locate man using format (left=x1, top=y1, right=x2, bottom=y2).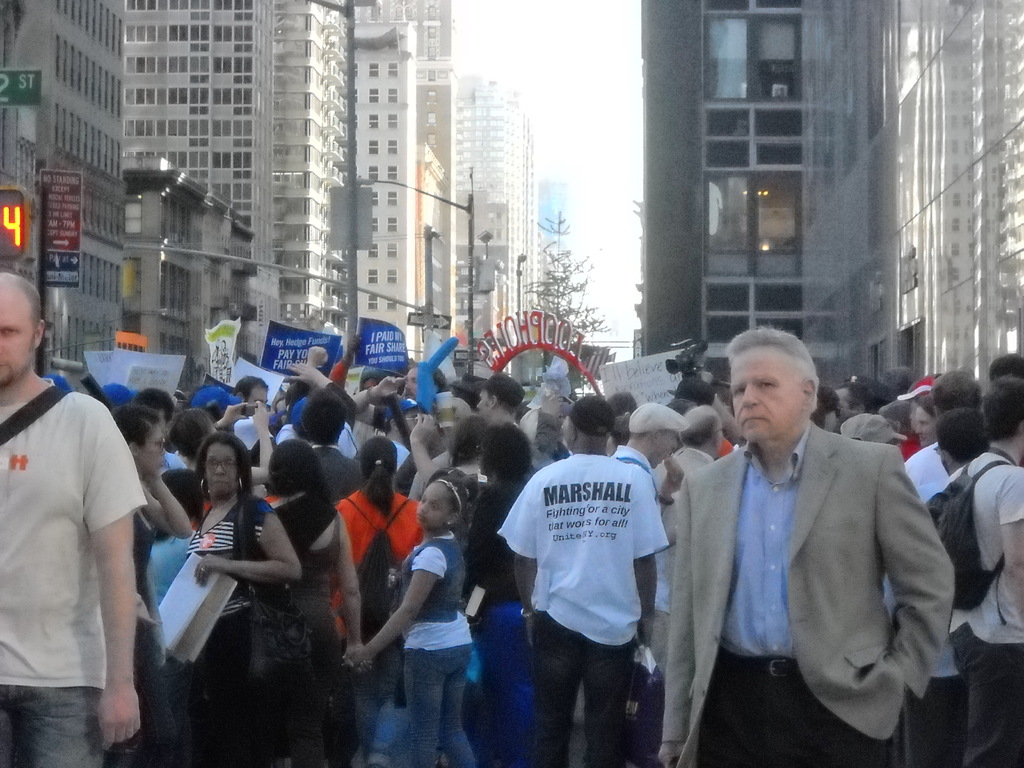
(left=385, top=404, right=428, bottom=477).
